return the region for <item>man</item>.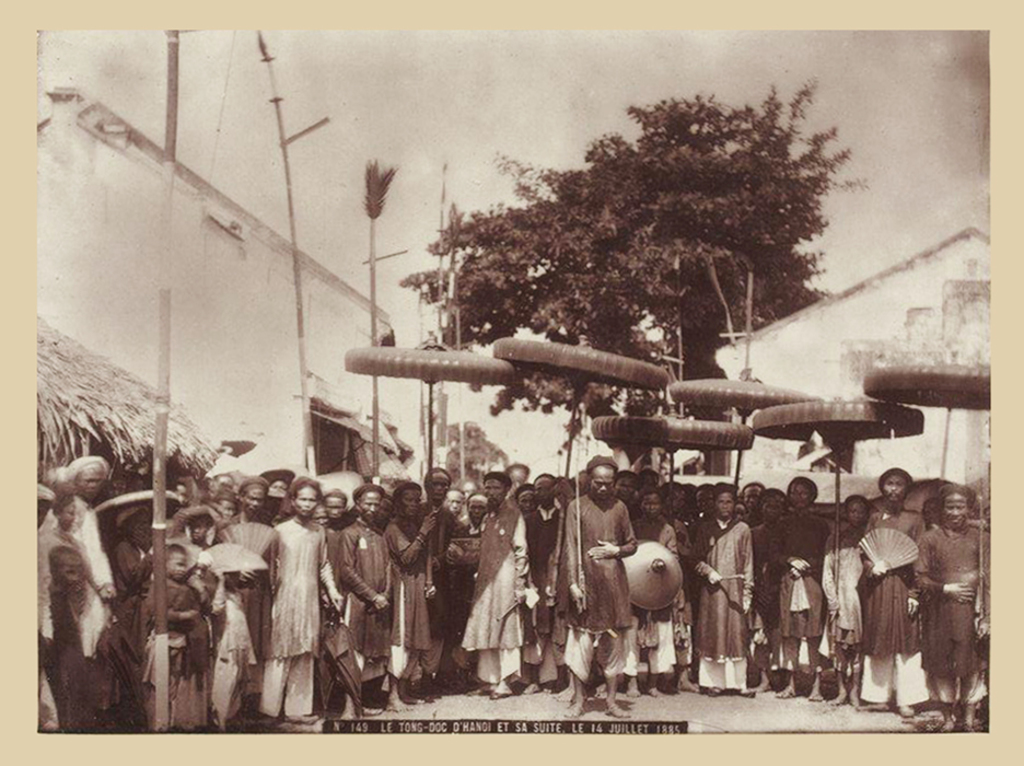
(left=341, top=480, right=396, bottom=715).
